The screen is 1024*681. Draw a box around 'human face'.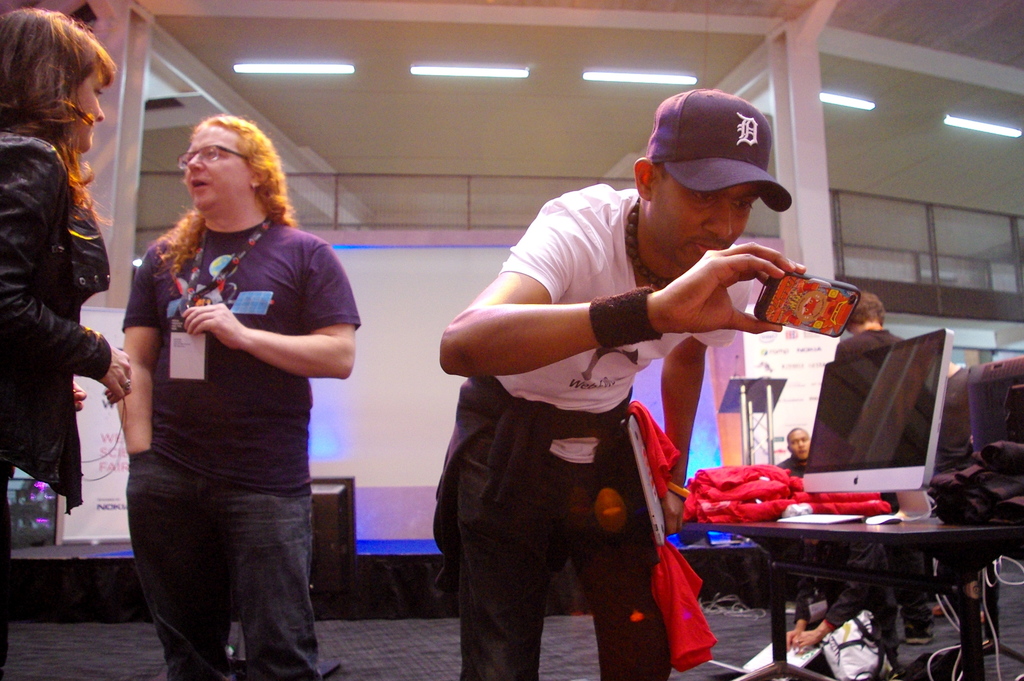
BBox(645, 174, 766, 269).
